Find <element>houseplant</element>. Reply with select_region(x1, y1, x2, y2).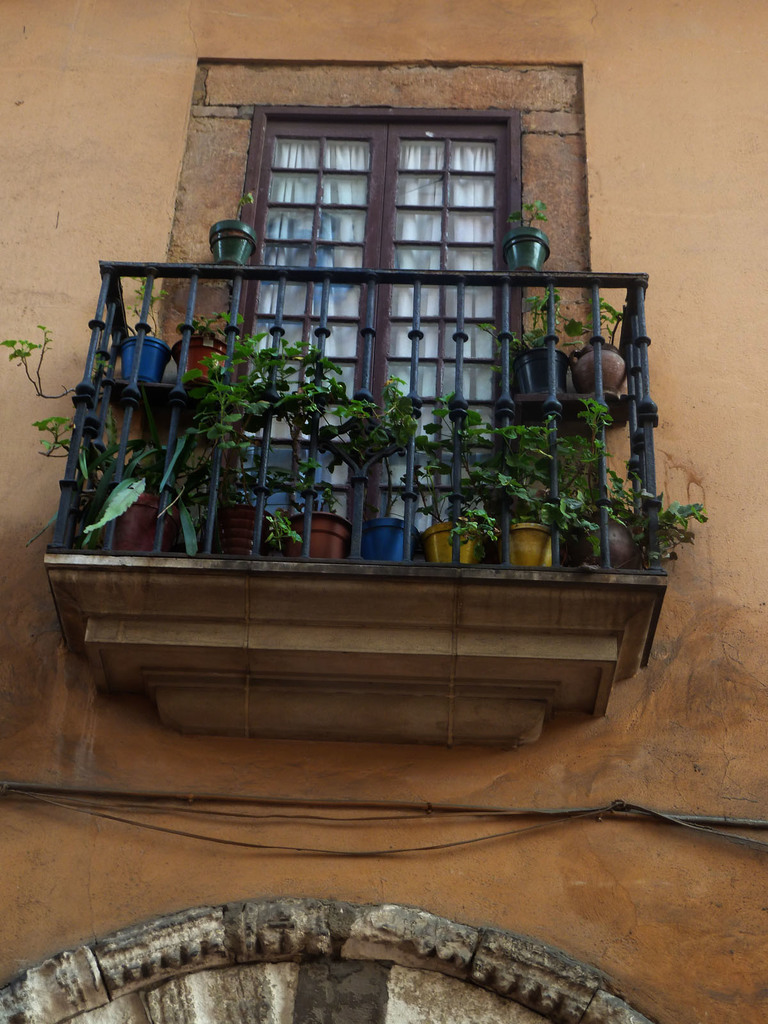
select_region(209, 191, 261, 263).
